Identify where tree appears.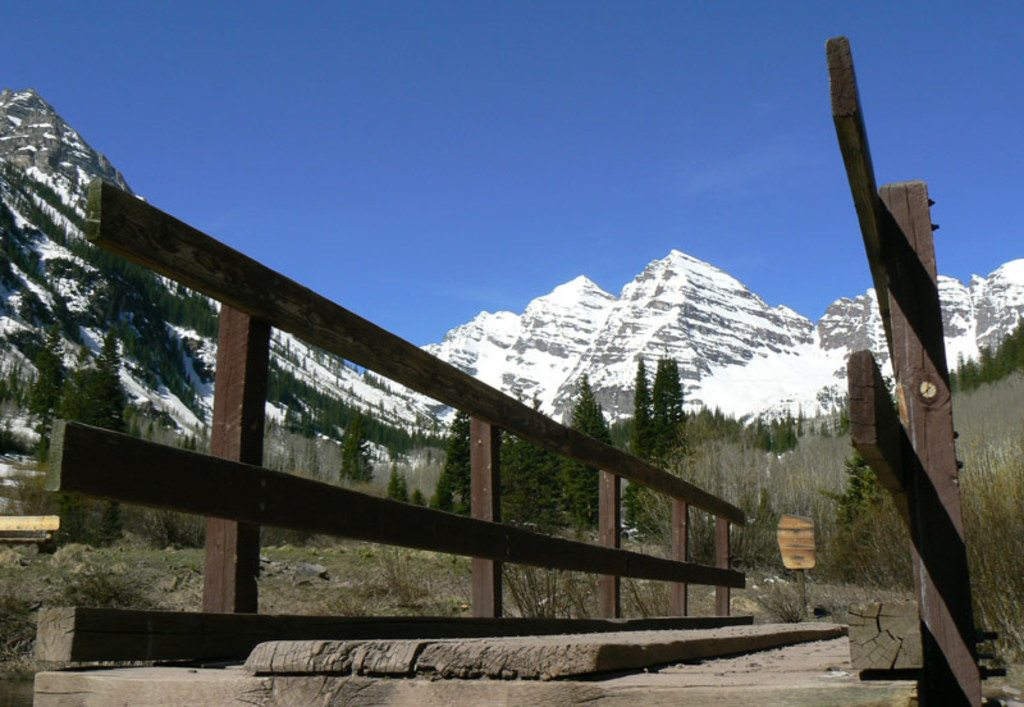
Appears at detection(653, 341, 691, 443).
